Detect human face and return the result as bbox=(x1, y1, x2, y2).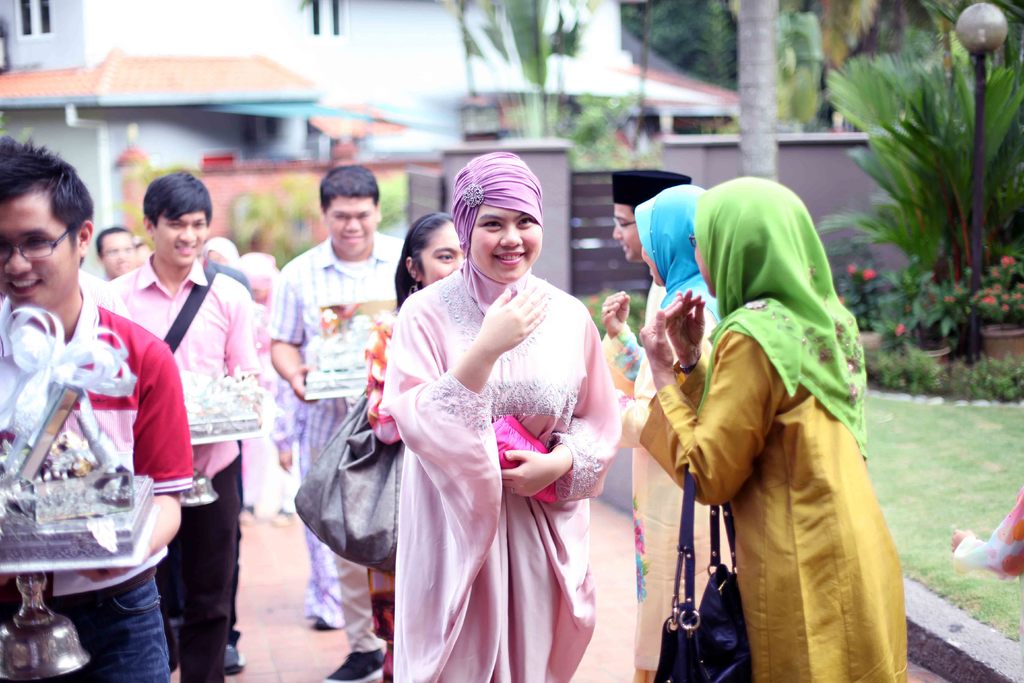
bbox=(330, 192, 371, 248).
